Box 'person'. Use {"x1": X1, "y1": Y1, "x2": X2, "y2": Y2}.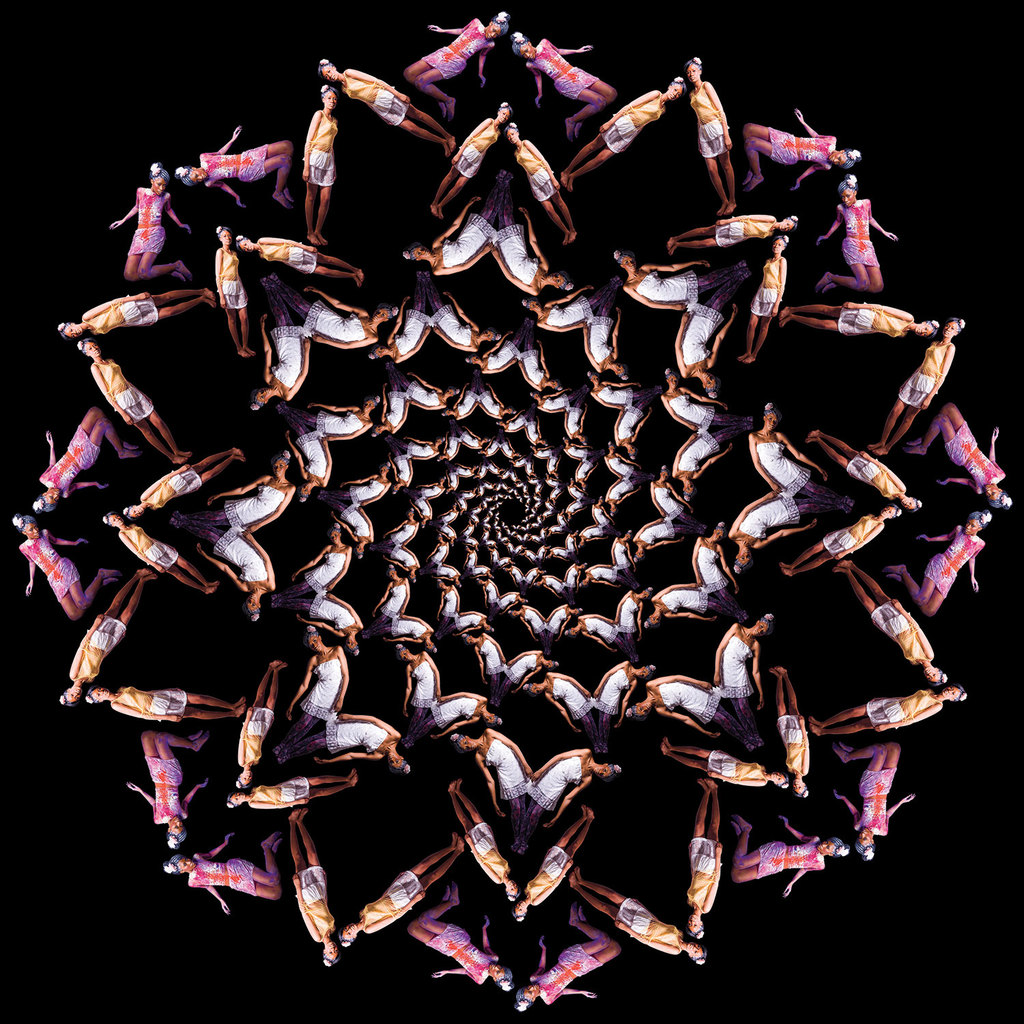
{"x1": 272, "y1": 624, "x2": 352, "y2": 757}.
